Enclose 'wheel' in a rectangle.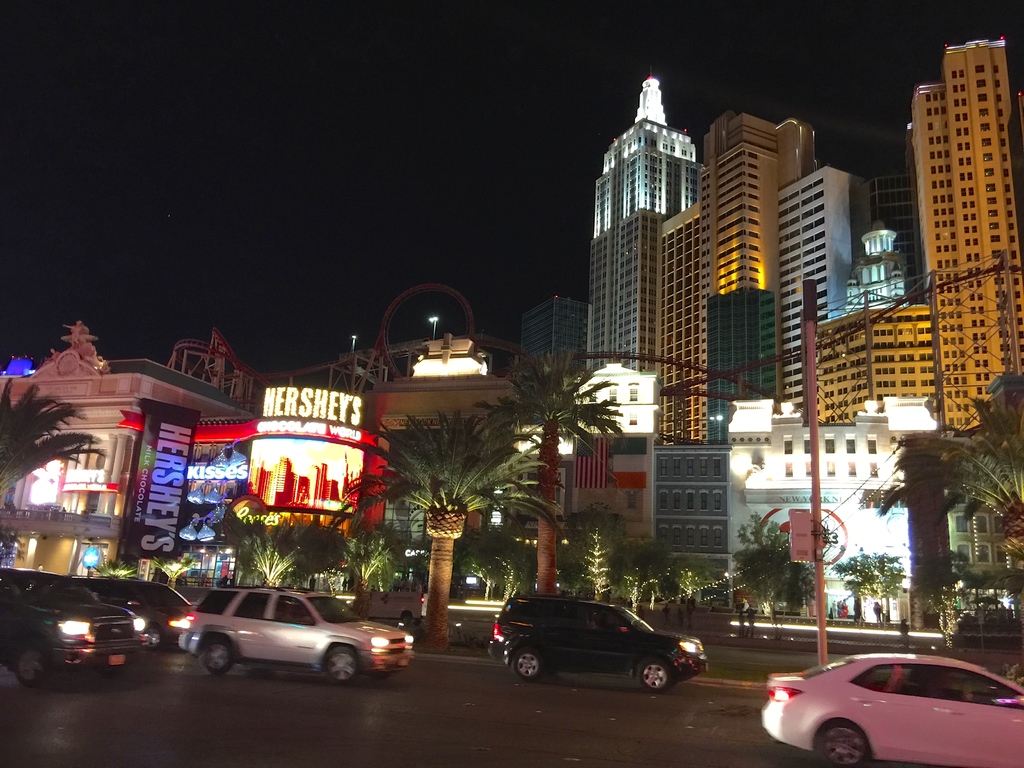
bbox=[62, 659, 88, 673].
